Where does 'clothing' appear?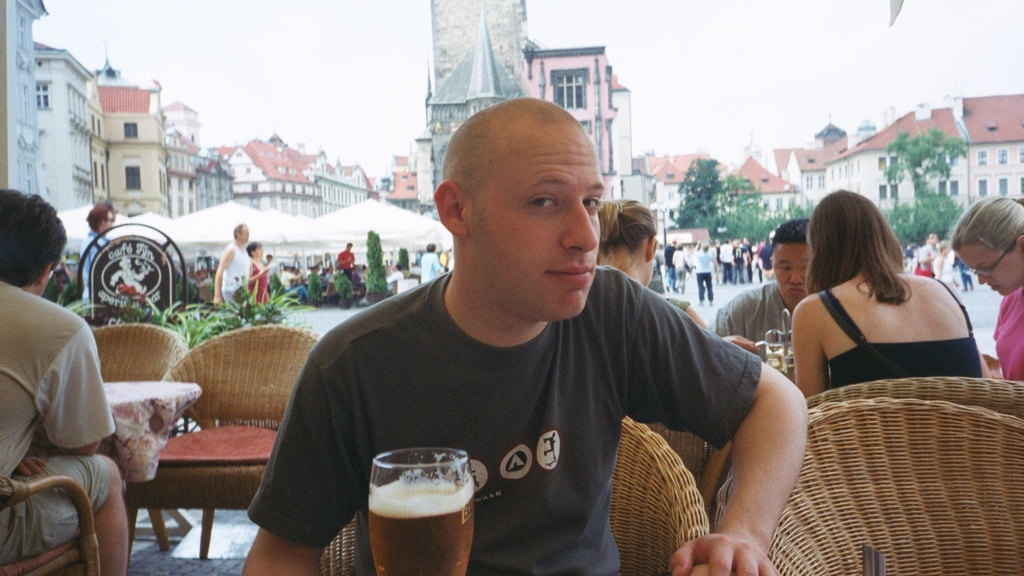
Appears at {"left": 245, "top": 258, "right": 763, "bottom": 575}.
